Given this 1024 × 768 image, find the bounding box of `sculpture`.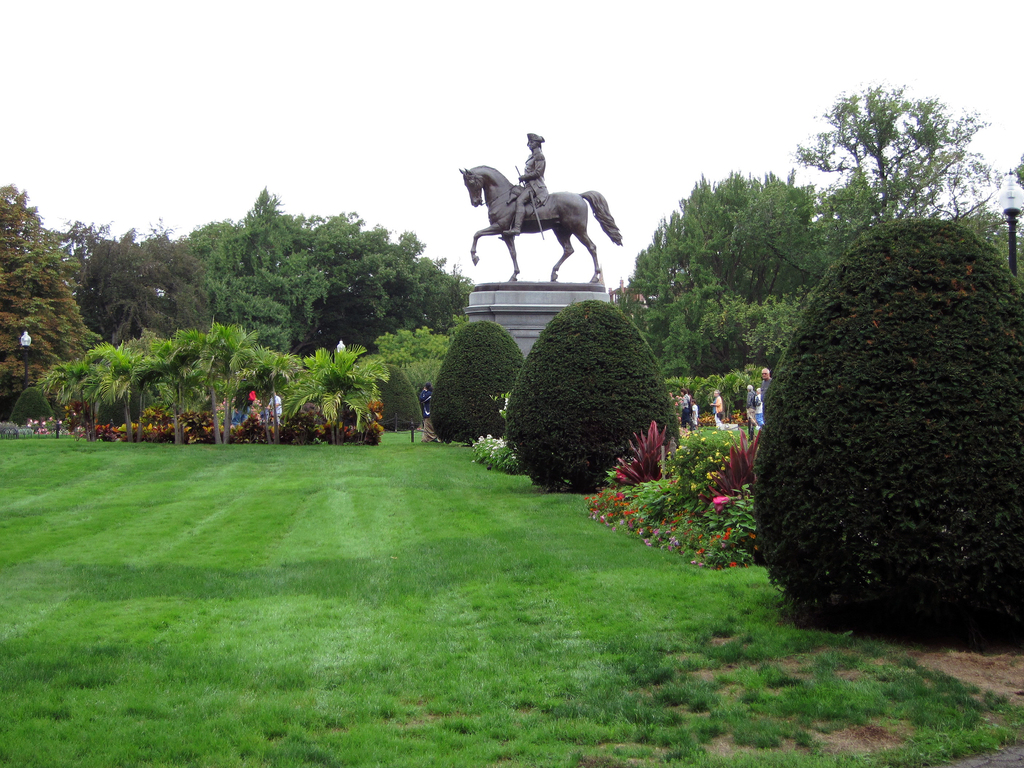
detection(511, 136, 552, 237).
